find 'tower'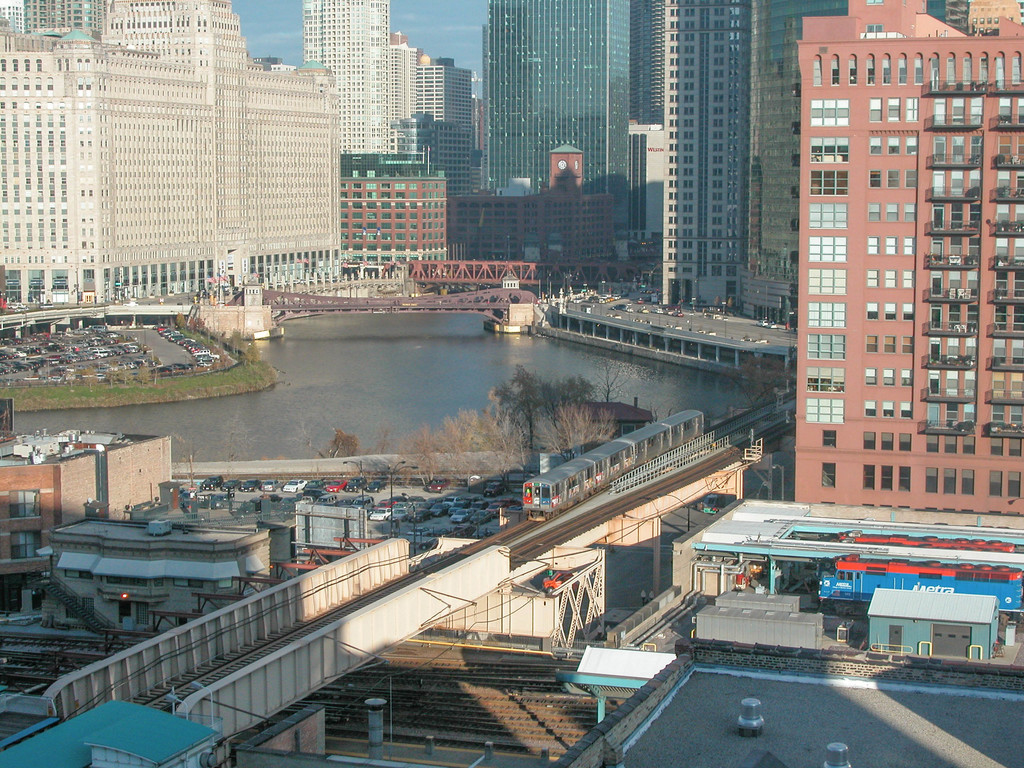
crop(791, 0, 1023, 520)
